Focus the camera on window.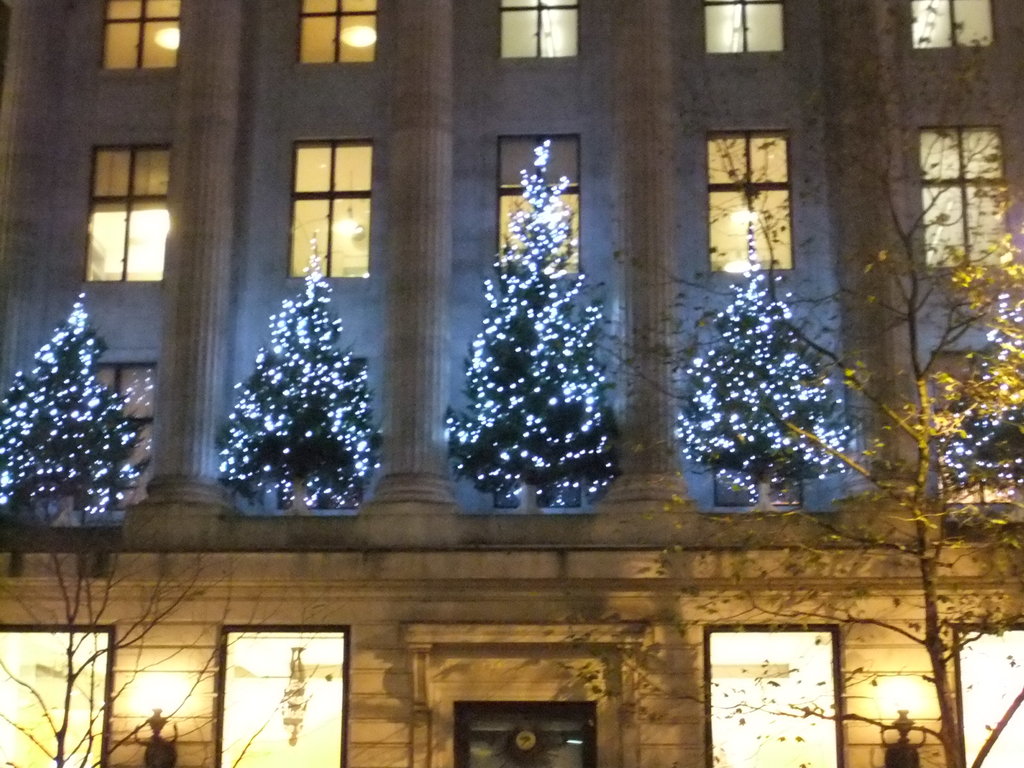
Focus region: locate(912, 128, 1014, 271).
